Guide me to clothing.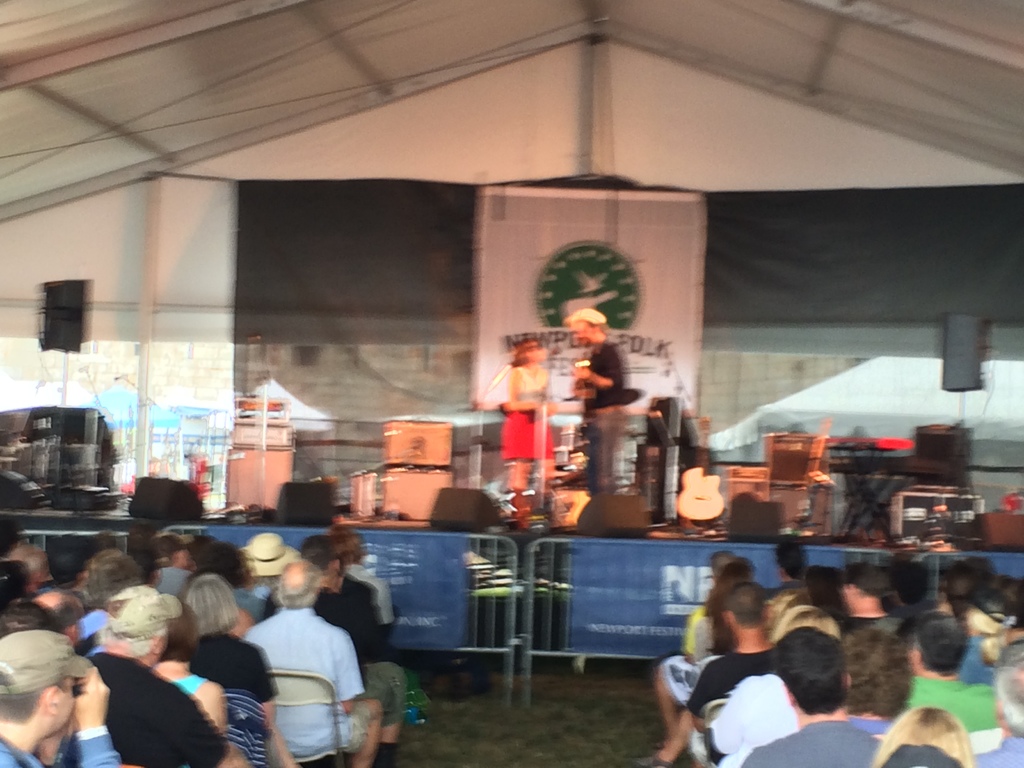
Guidance: BBox(0, 736, 123, 767).
